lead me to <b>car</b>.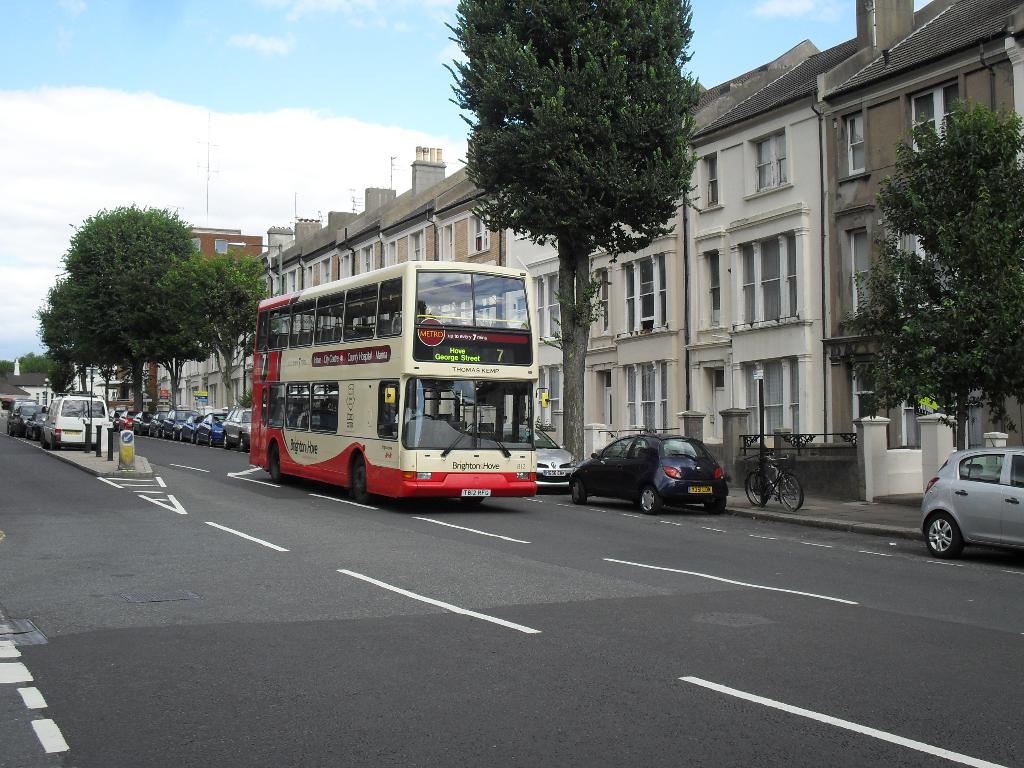
Lead to 2, 396, 48, 436.
